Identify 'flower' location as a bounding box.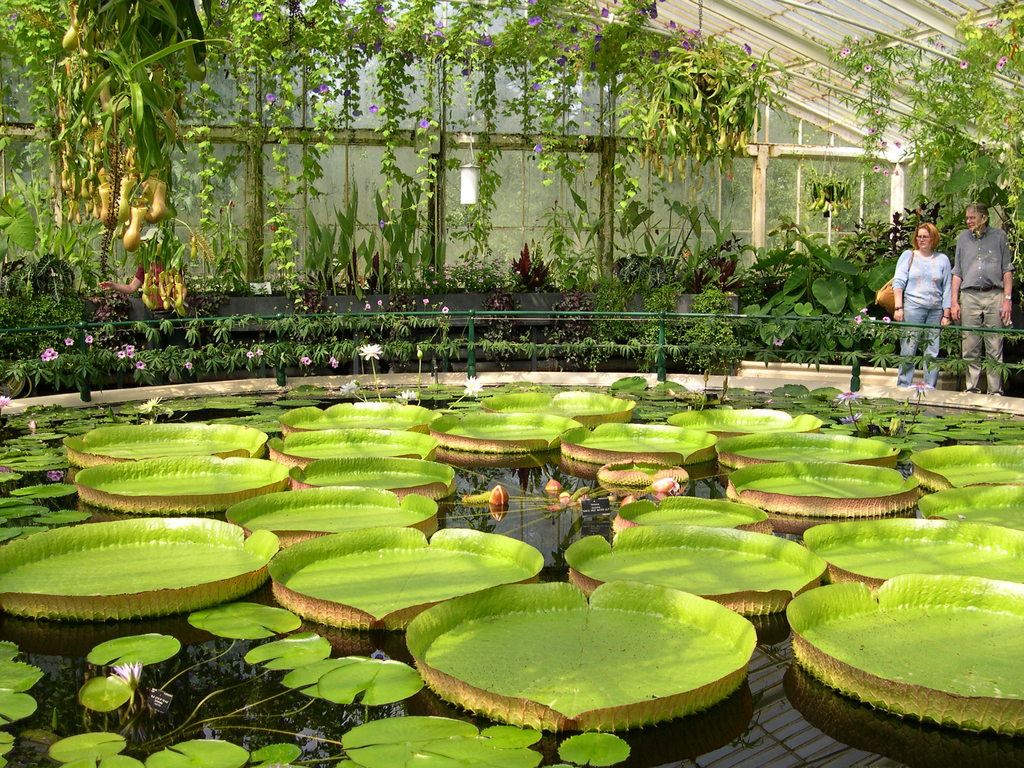
(863,62,873,73).
